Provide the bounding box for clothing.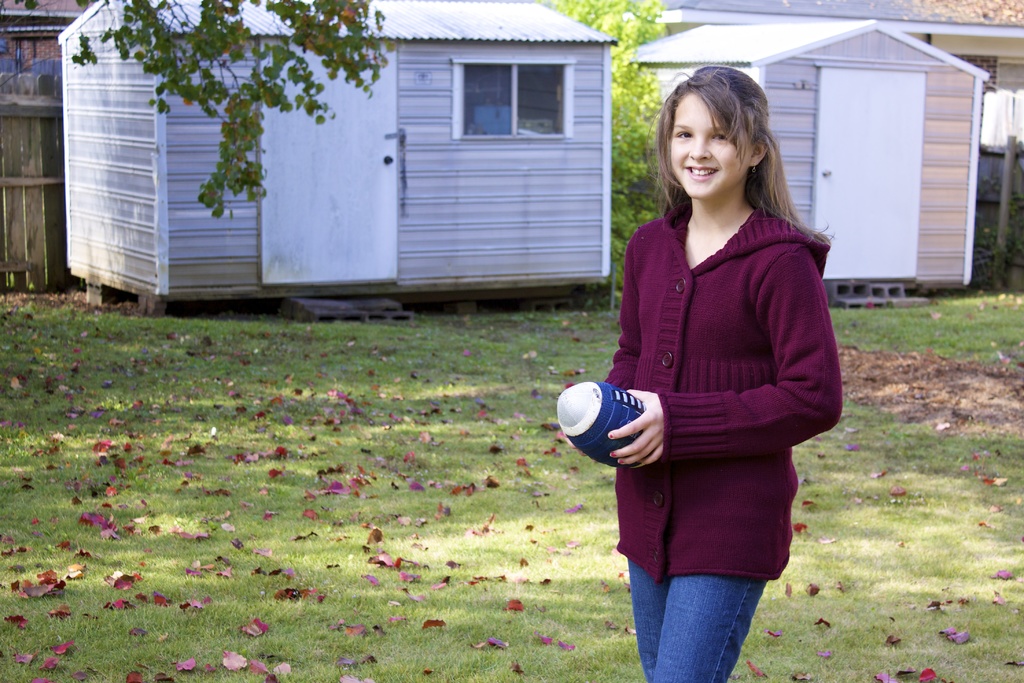
(left=586, top=161, right=833, bottom=585).
